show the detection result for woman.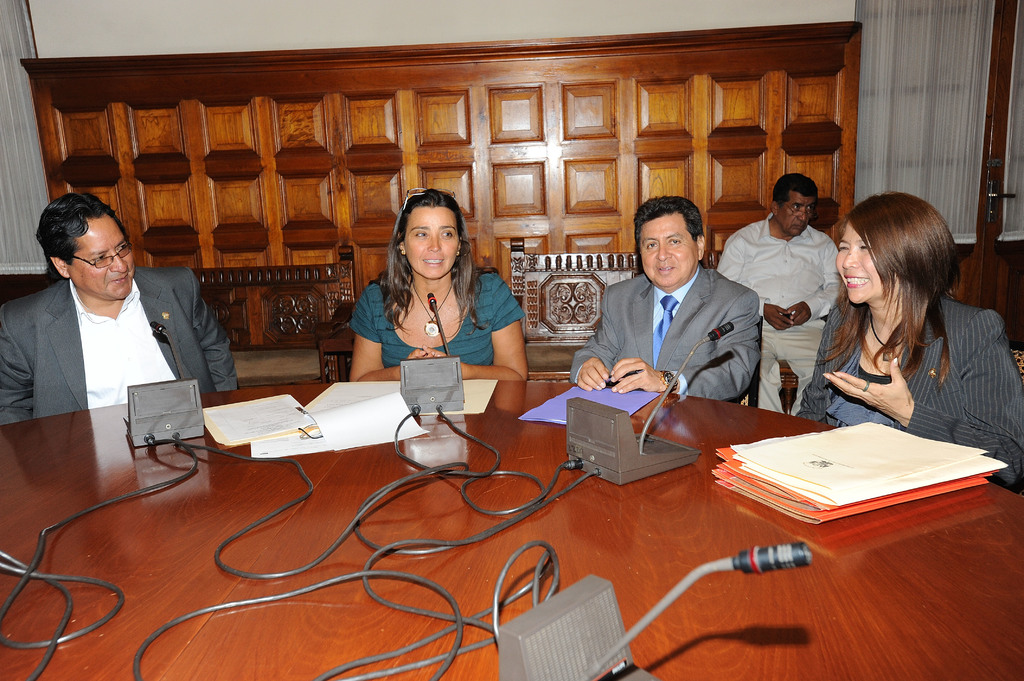
{"left": 348, "top": 188, "right": 525, "bottom": 385}.
